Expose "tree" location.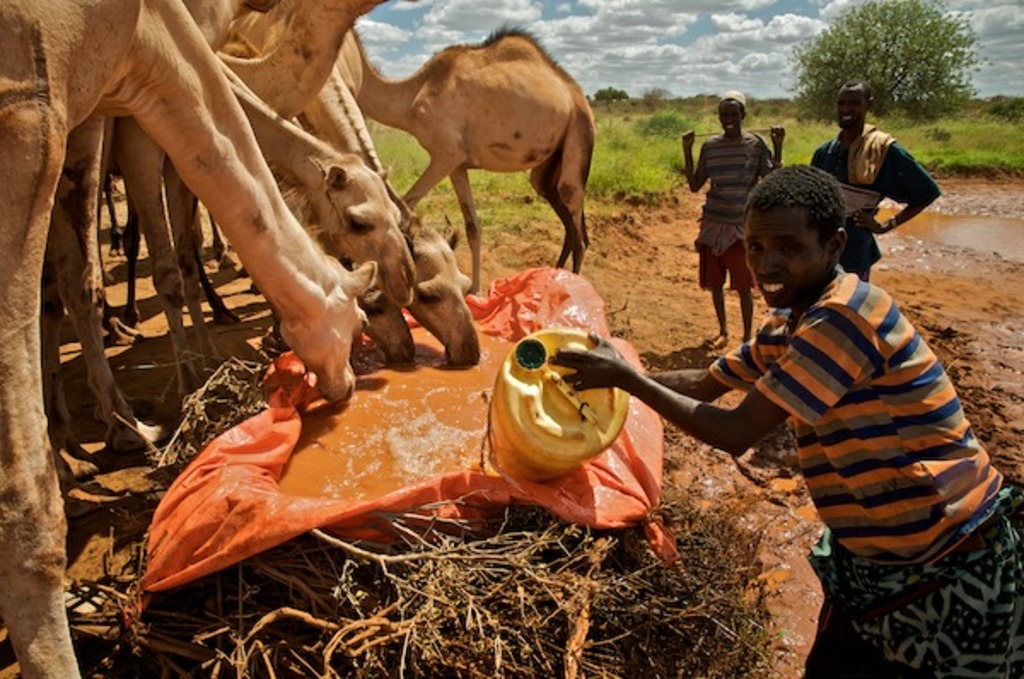
Exposed at 797:0:978:126.
